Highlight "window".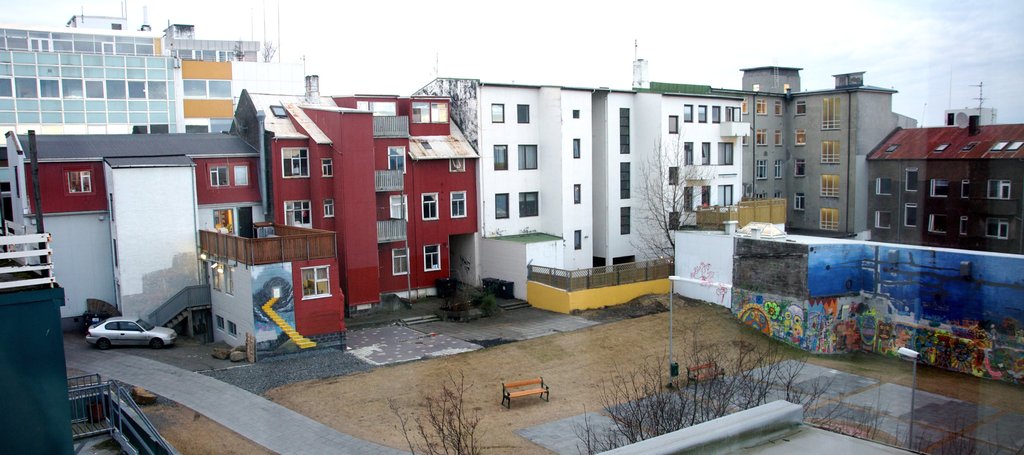
Highlighted region: 422/186/442/226.
